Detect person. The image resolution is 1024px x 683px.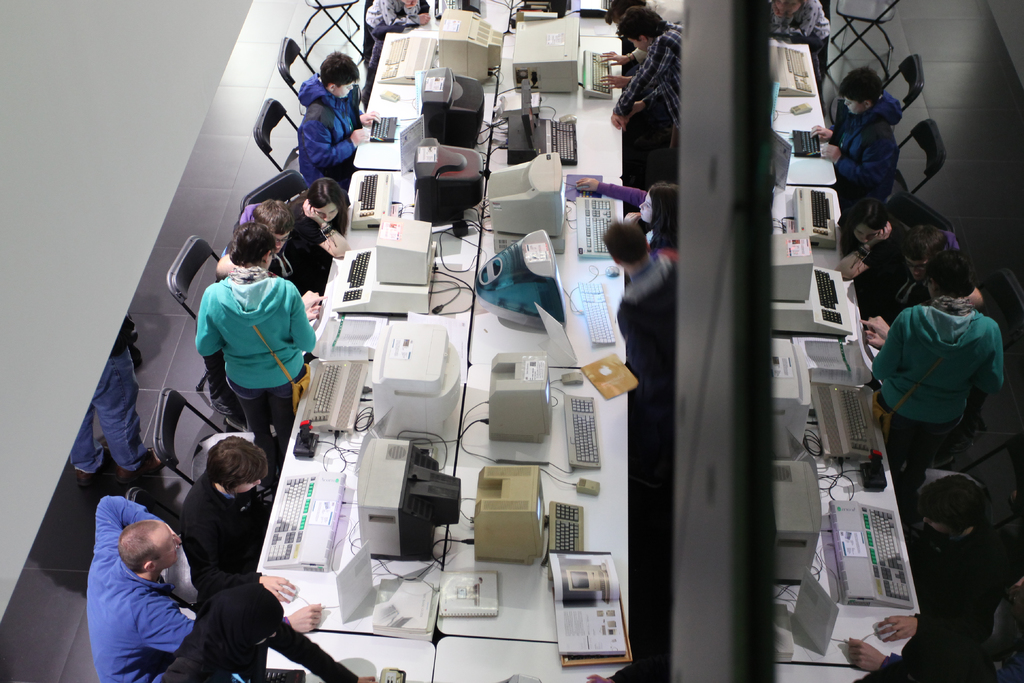
<bbox>78, 493, 191, 682</bbox>.
